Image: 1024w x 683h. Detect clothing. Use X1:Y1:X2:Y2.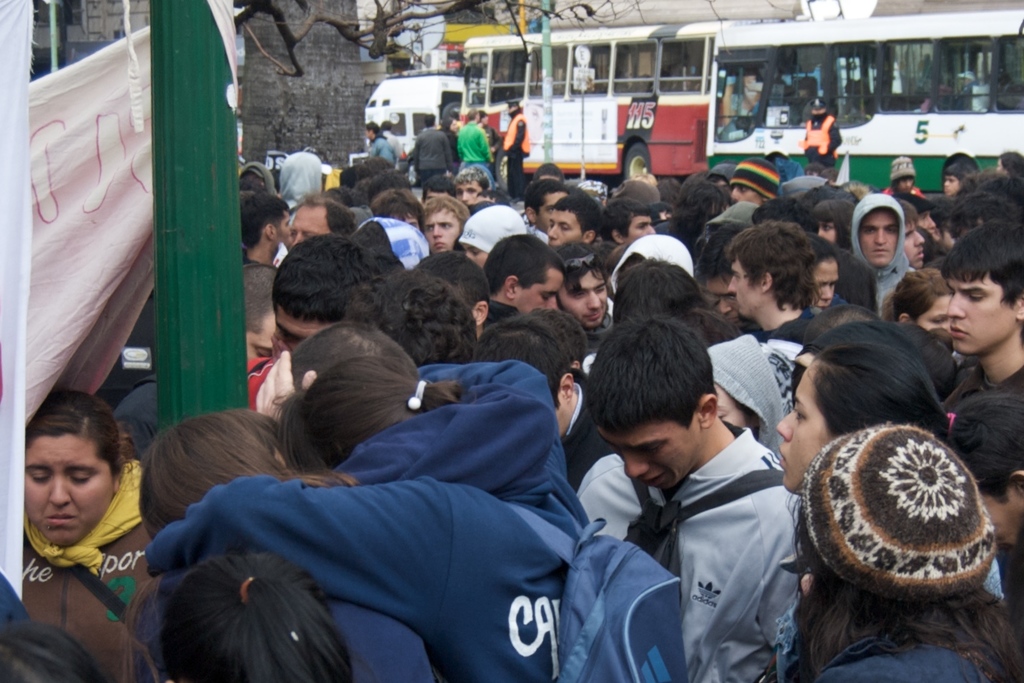
451:120:491:169.
